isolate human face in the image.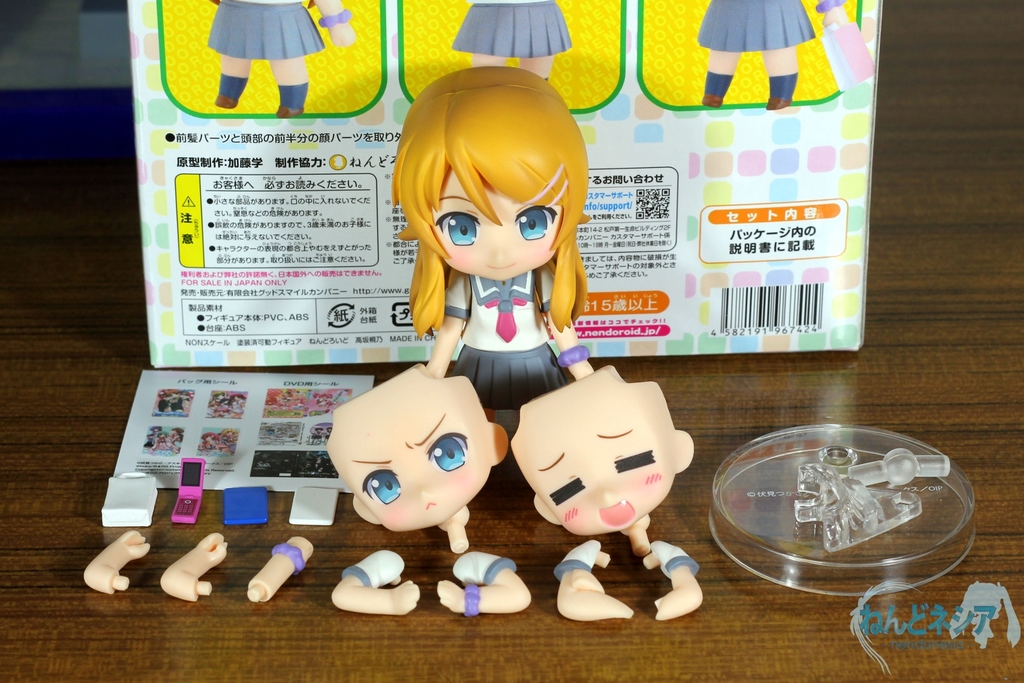
Isolated region: Rect(430, 168, 564, 281).
